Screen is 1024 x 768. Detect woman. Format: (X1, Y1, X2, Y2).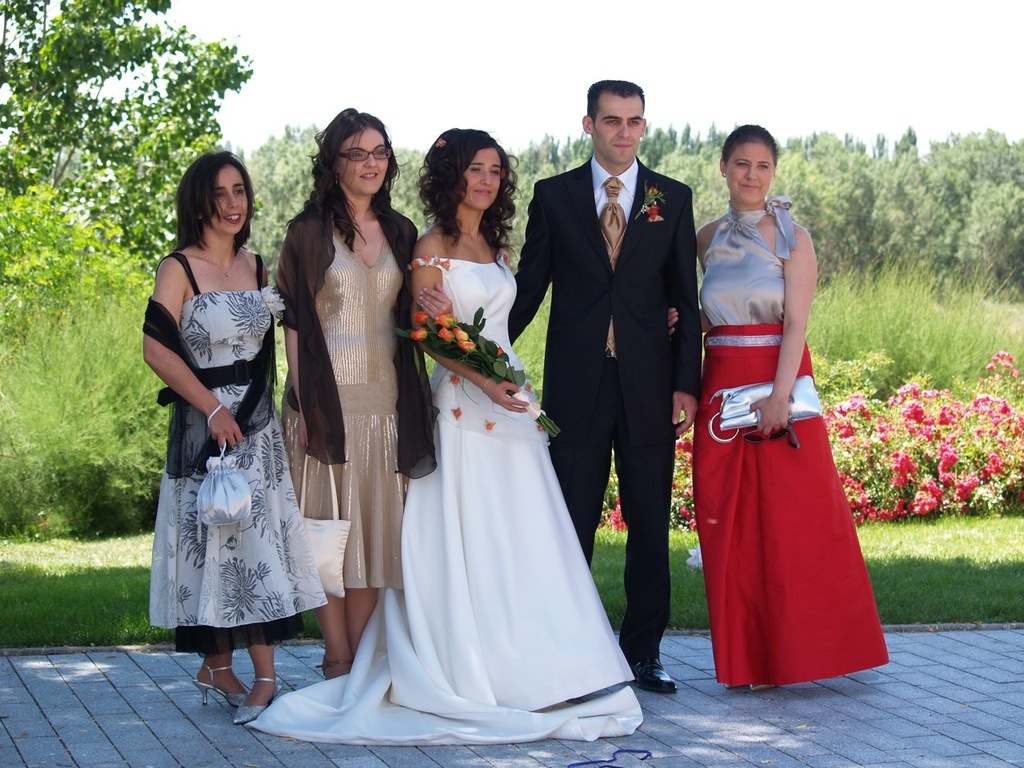
(669, 121, 890, 691).
